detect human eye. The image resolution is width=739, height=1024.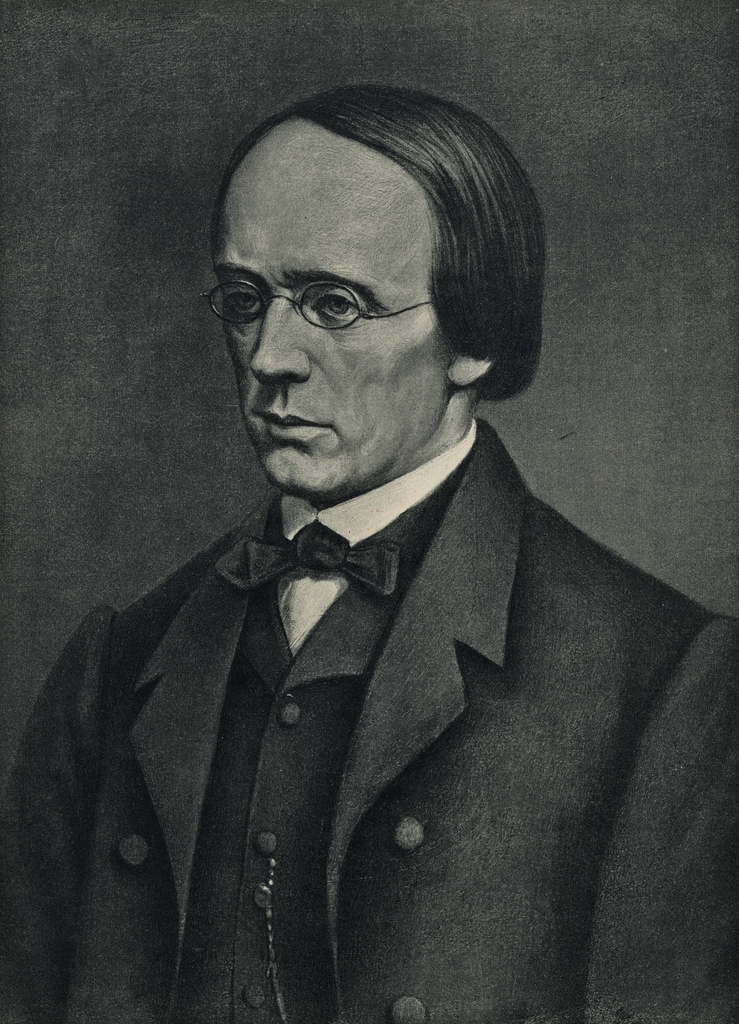
box=[221, 281, 266, 319].
